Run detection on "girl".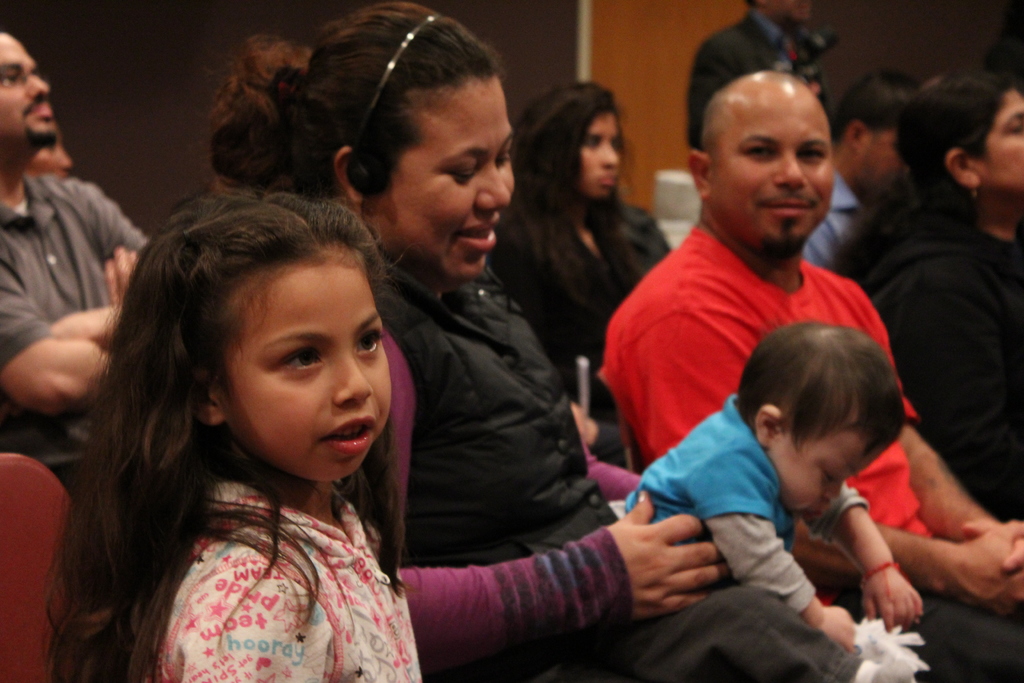
Result: (left=44, top=188, right=425, bottom=682).
